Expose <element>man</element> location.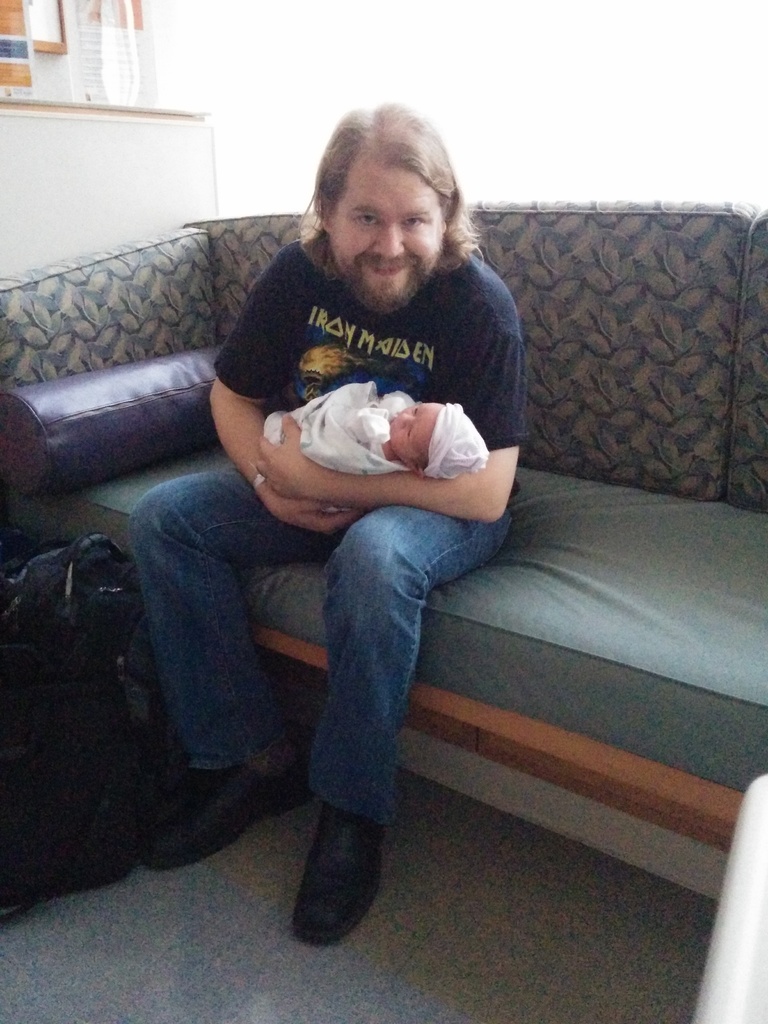
Exposed at 127, 98, 526, 947.
